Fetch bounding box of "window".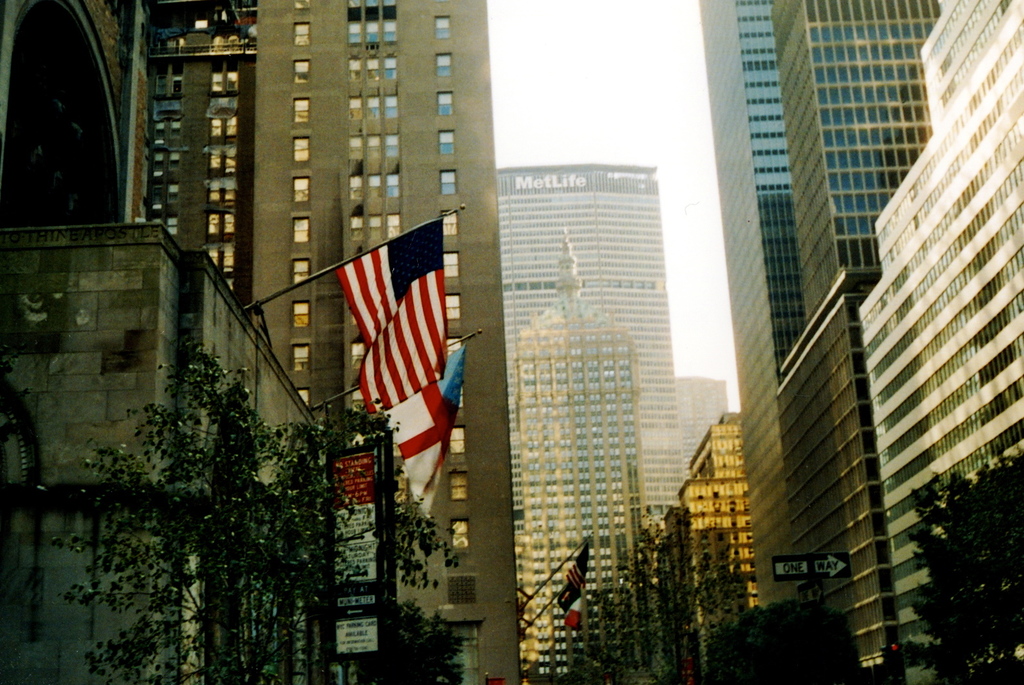
Bbox: bbox(437, 51, 447, 70).
